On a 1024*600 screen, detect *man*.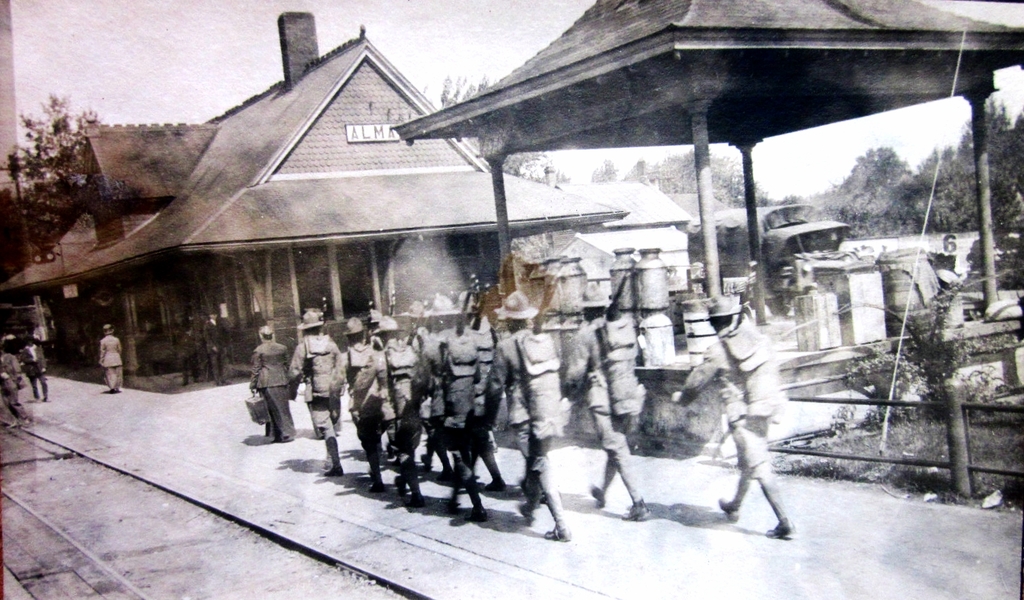
crop(202, 305, 225, 389).
